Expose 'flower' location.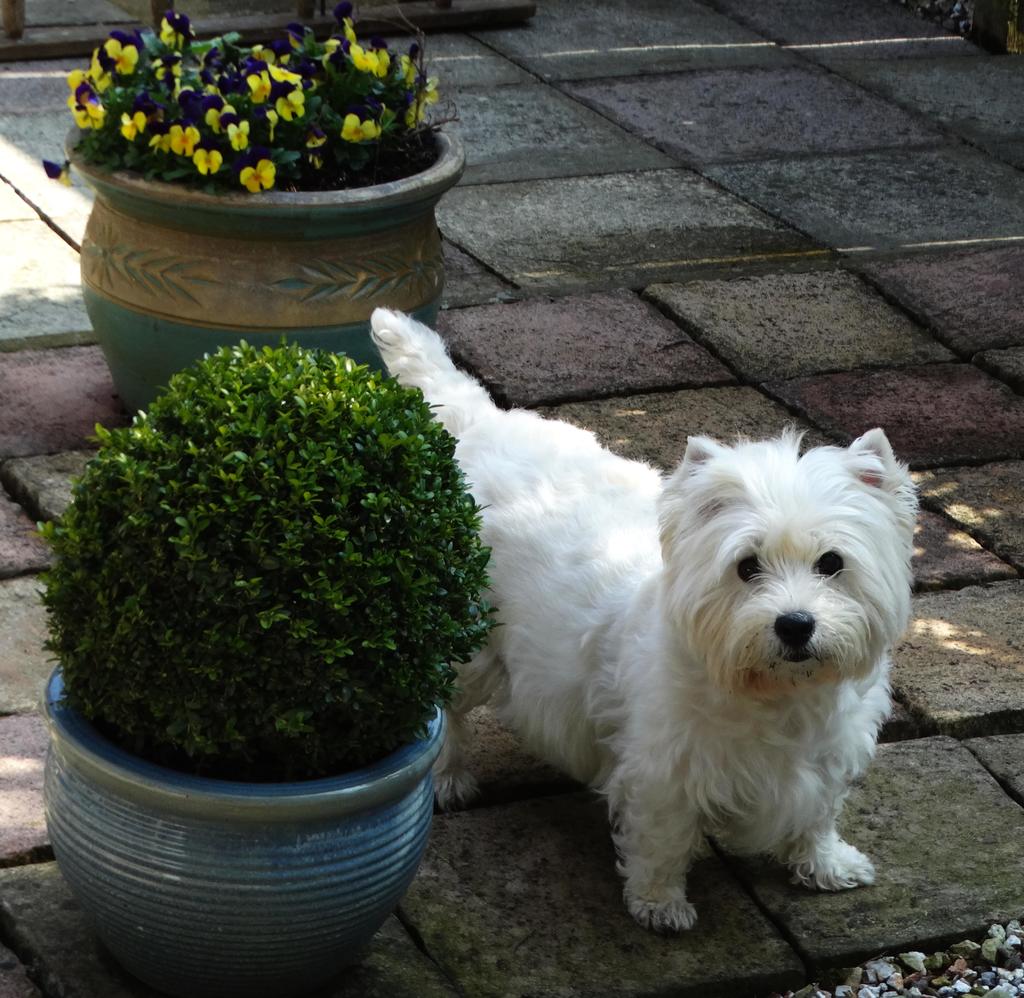
Exposed at select_region(240, 156, 276, 193).
